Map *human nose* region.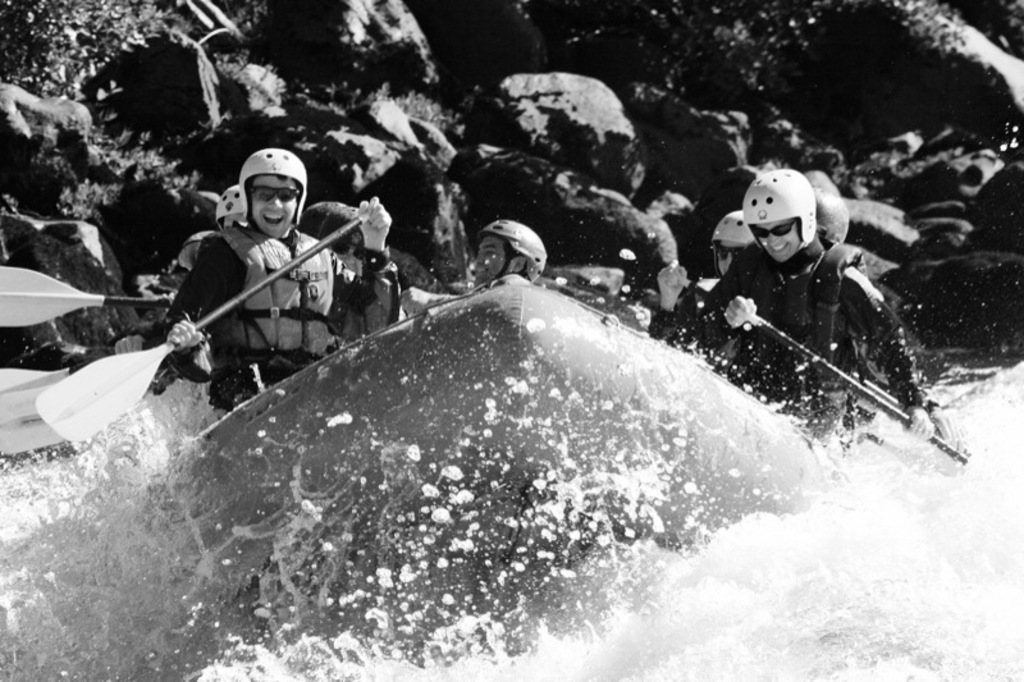
Mapped to bbox=(767, 233, 782, 246).
